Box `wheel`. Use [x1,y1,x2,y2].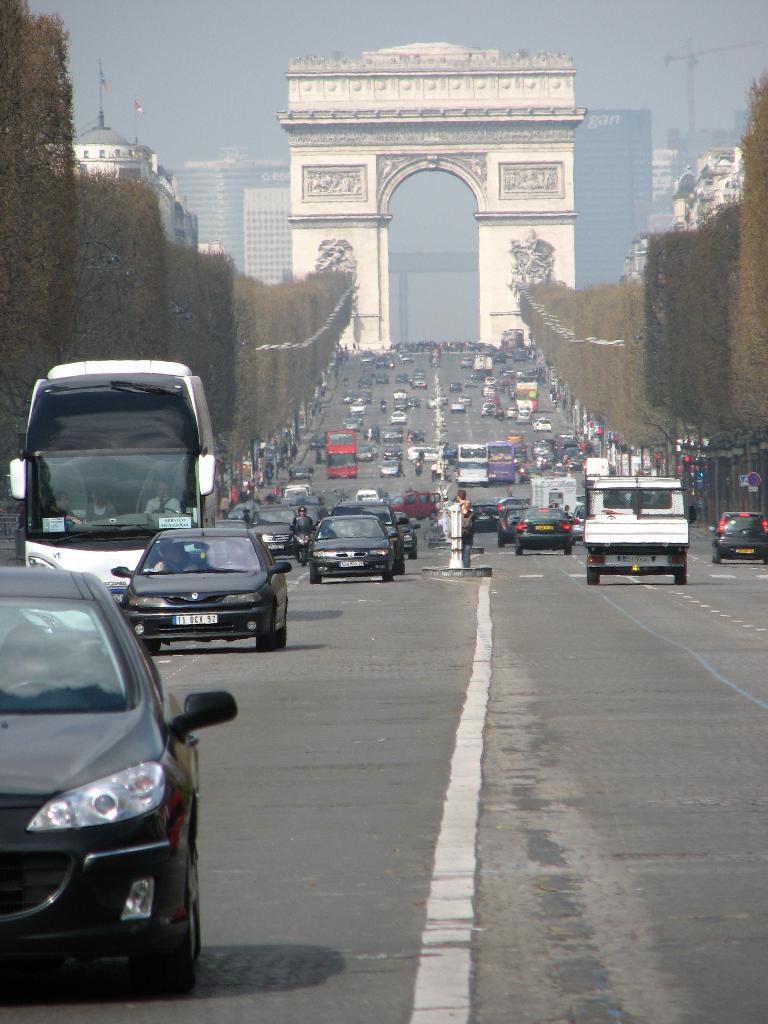
[398,561,407,575].
